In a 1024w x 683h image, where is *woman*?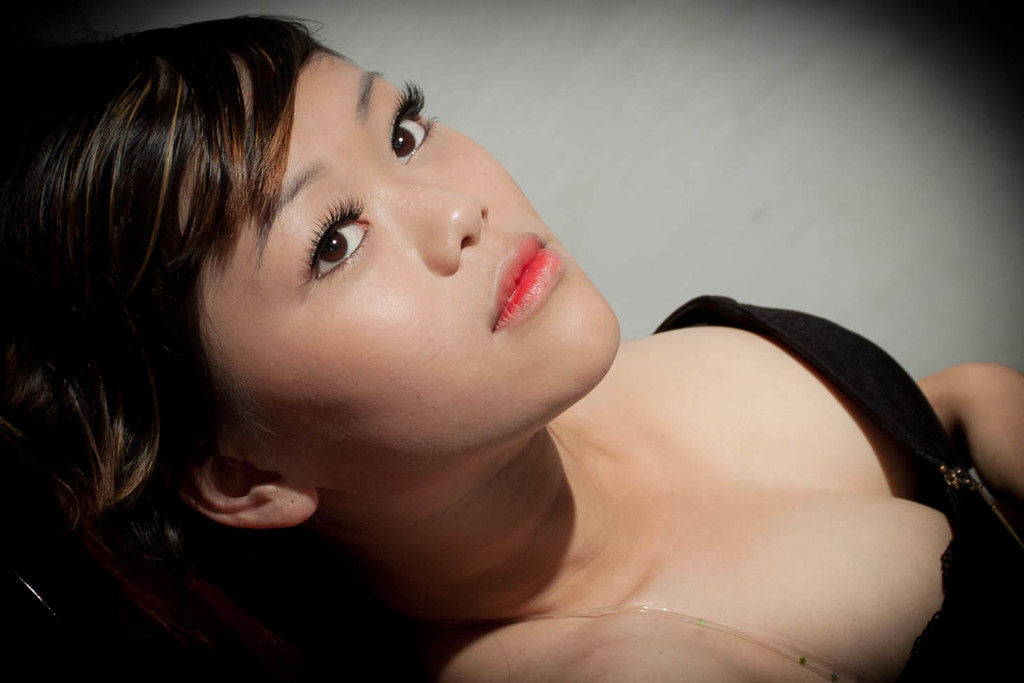
(x1=7, y1=18, x2=922, y2=671).
